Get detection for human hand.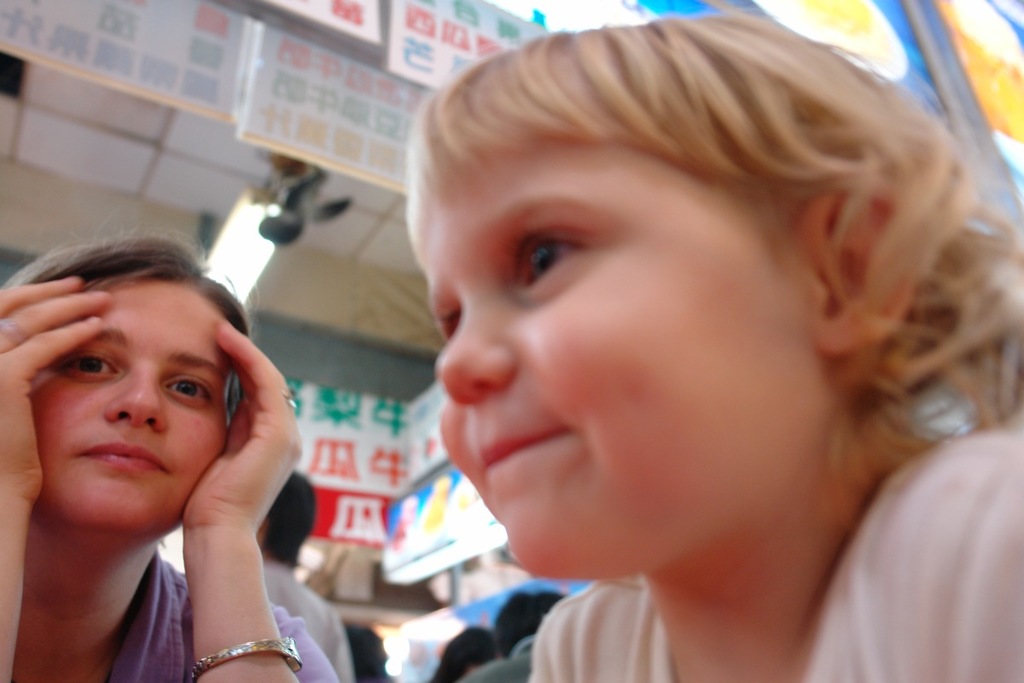
Detection: <region>192, 325, 299, 600</region>.
